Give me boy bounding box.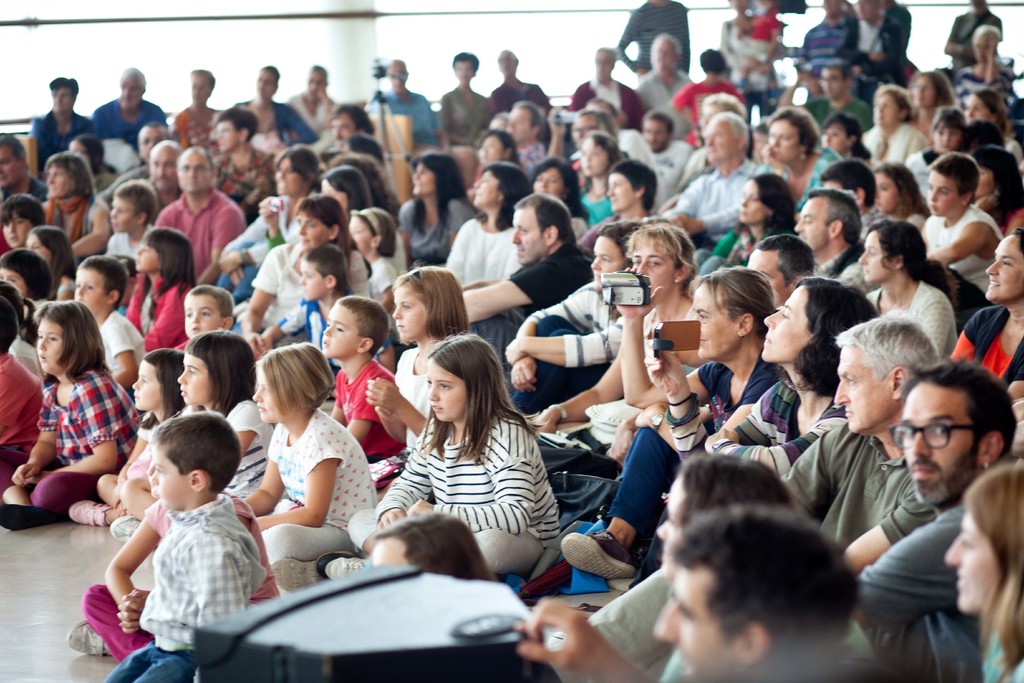
crop(184, 284, 235, 336).
